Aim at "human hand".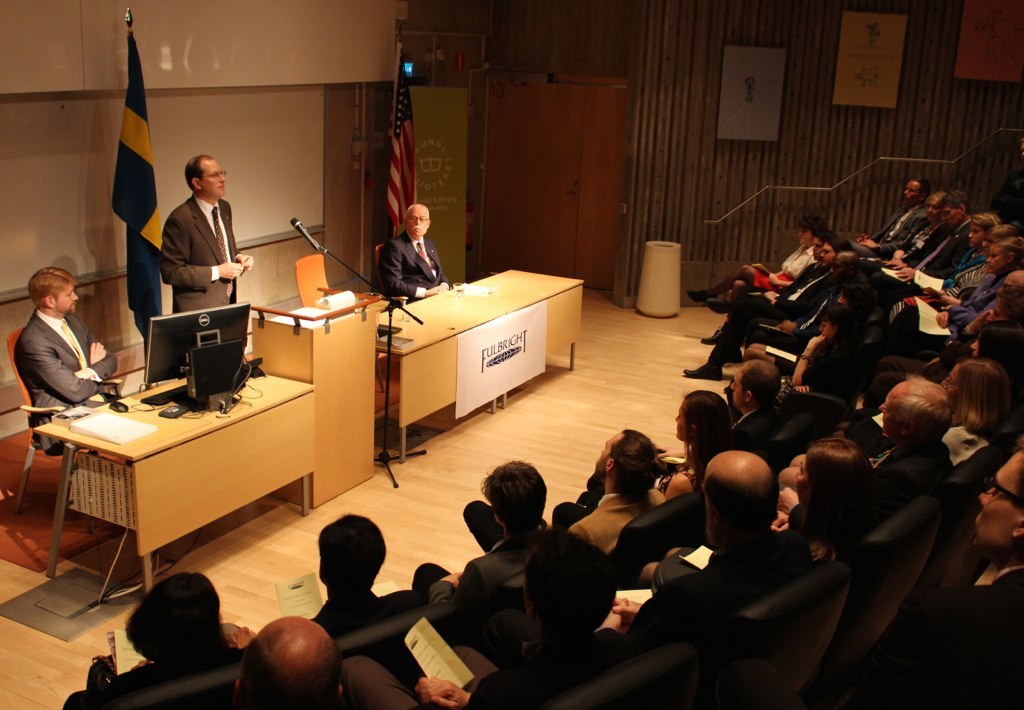
Aimed at box(223, 622, 260, 647).
